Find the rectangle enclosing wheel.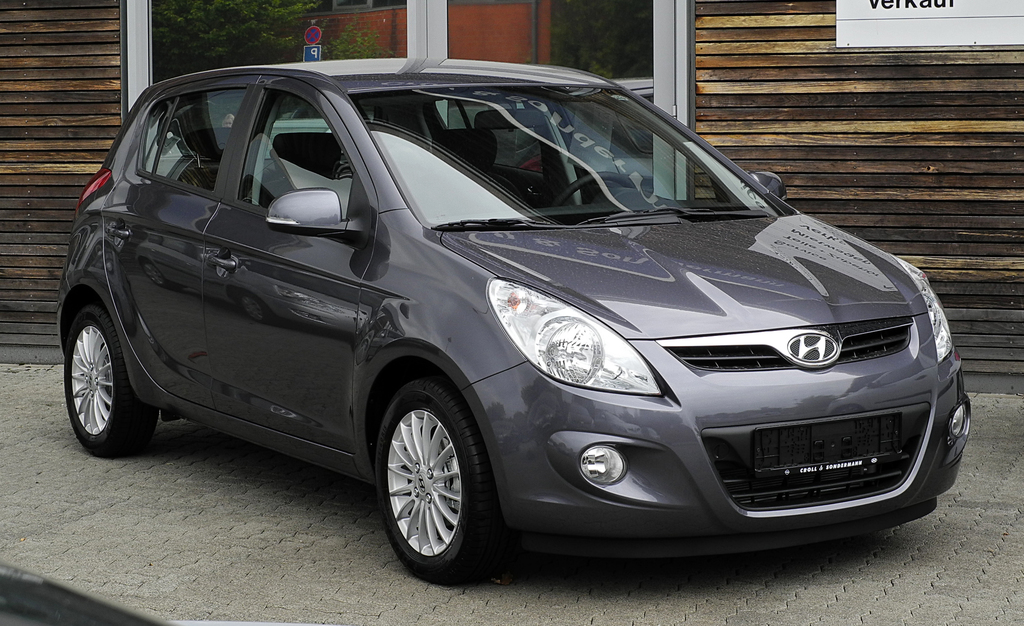
box=[369, 384, 488, 577].
